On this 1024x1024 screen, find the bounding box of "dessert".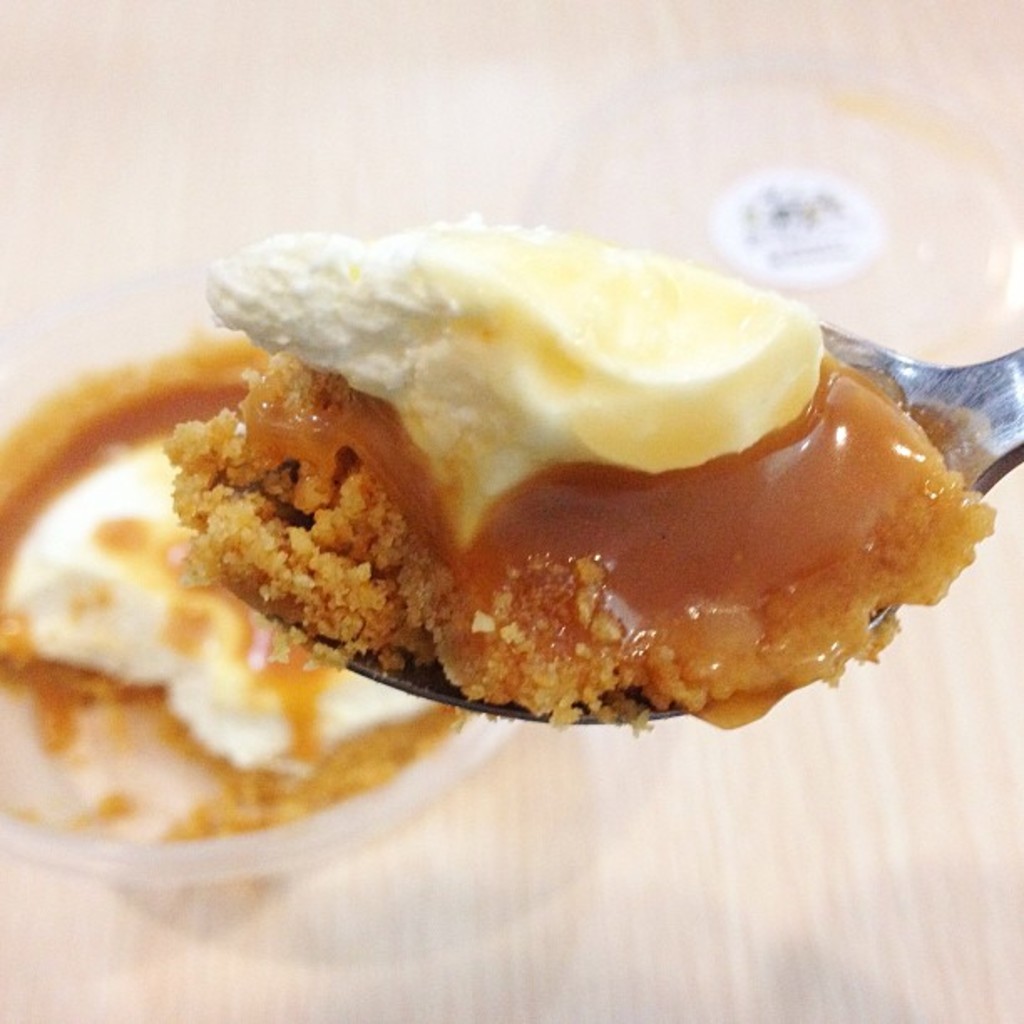
Bounding box: bbox=[181, 221, 996, 723].
